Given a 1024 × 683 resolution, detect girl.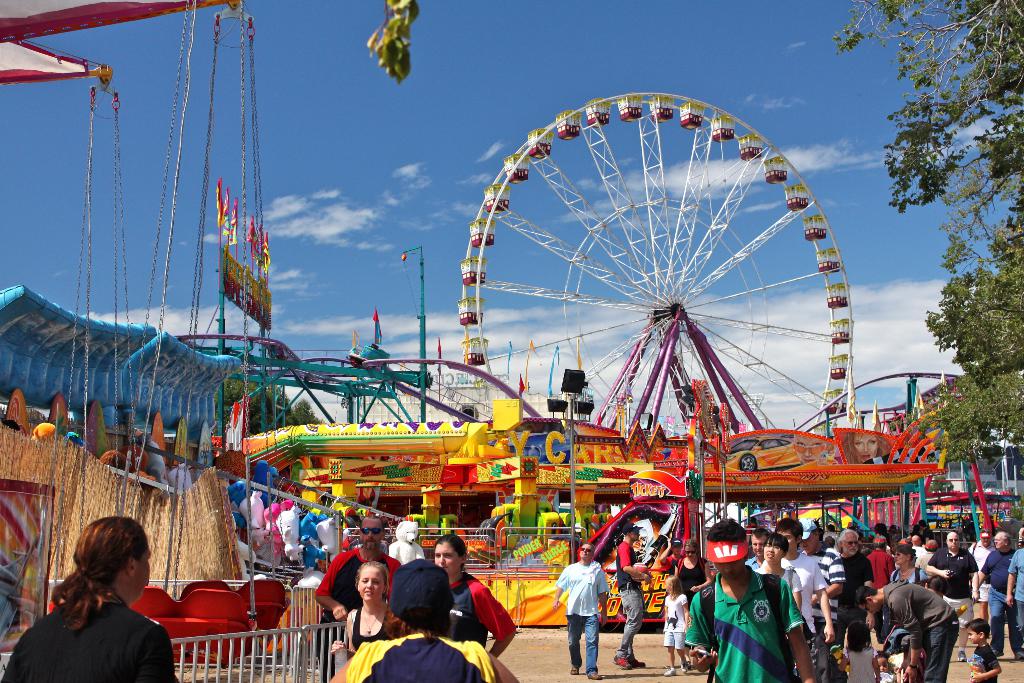
left=434, top=534, right=519, bottom=664.
